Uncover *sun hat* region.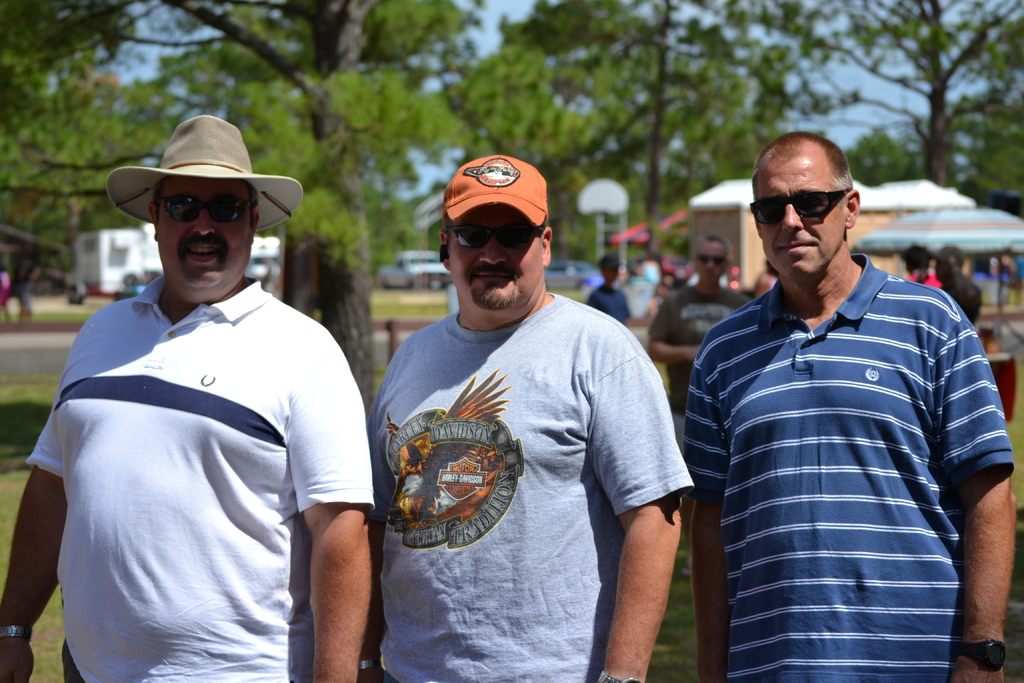
Uncovered: 440/152/554/226.
